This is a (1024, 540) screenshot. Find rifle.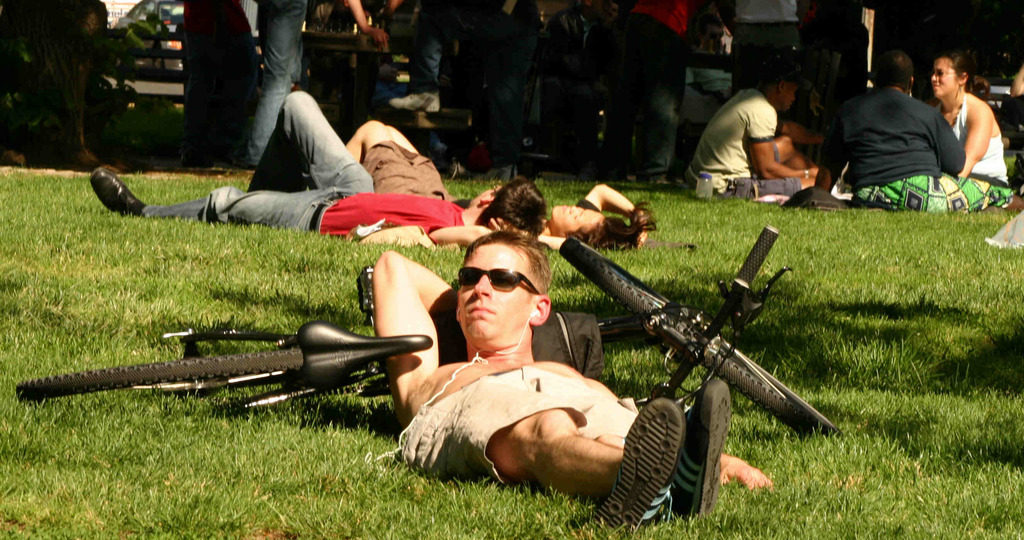
Bounding box: 562 238 831 462.
